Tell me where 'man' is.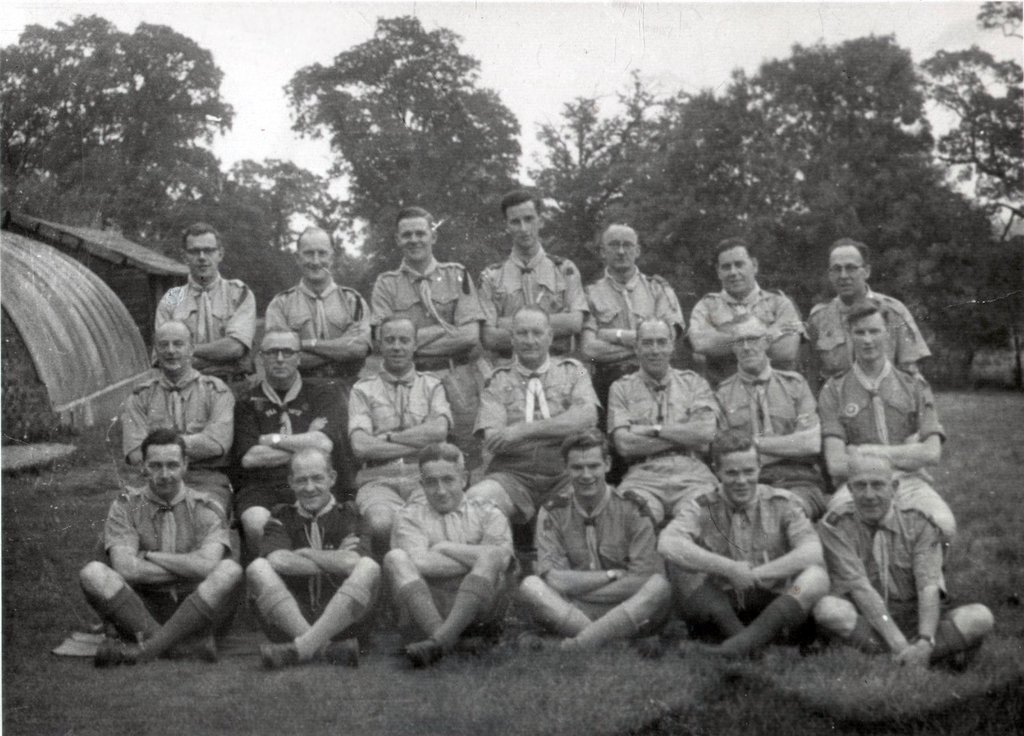
'man' is at detection(706, 319, 825, 520).
